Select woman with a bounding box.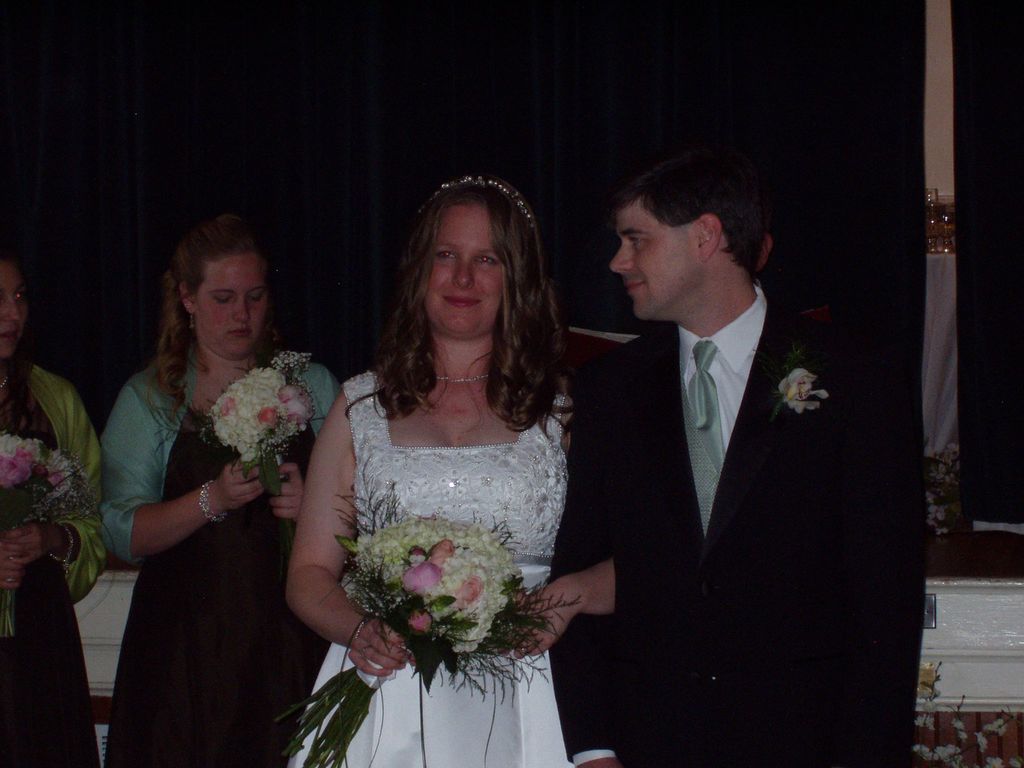
bbox=[0, 246, 109, 767].
